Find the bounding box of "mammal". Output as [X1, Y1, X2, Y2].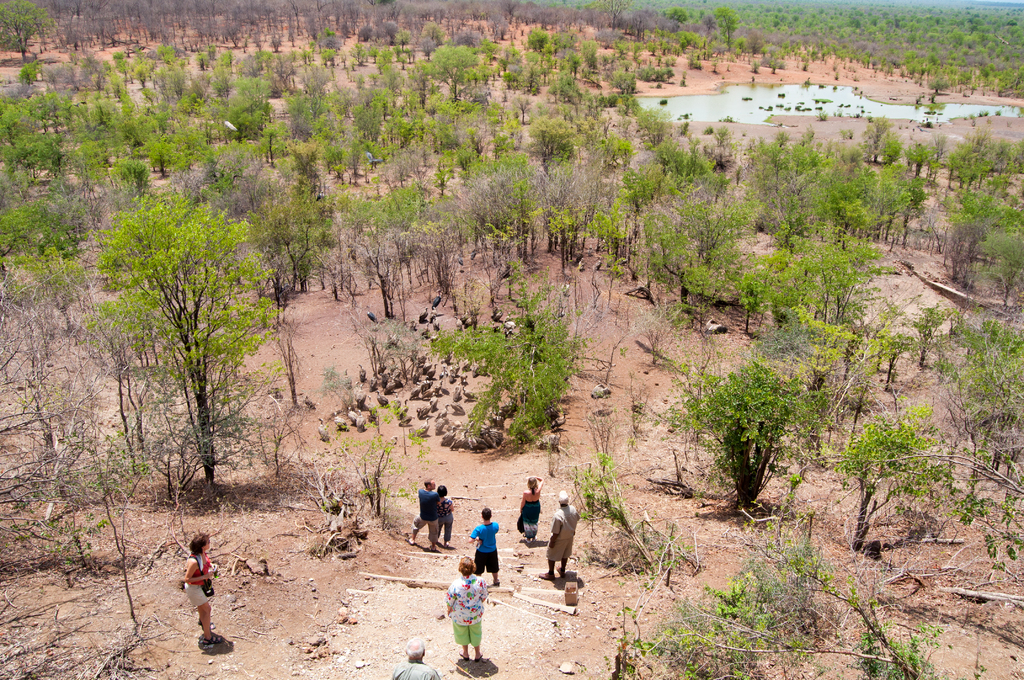
[184, 524, 218, 643].
